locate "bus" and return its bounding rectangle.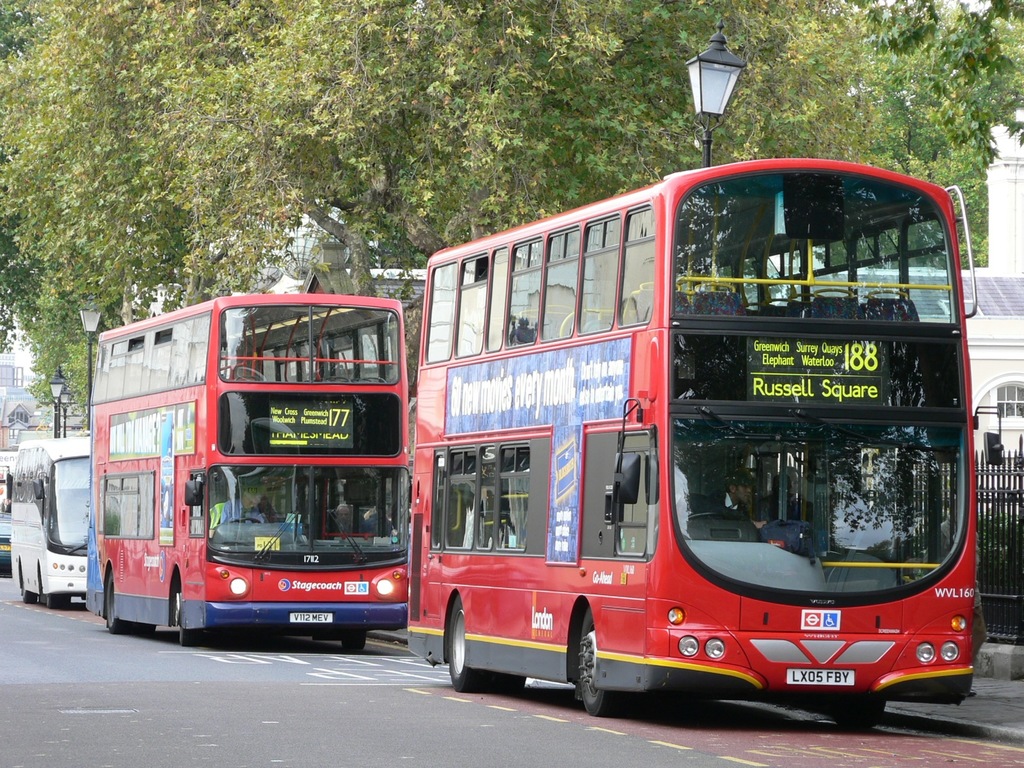
[403,157,977,733].
